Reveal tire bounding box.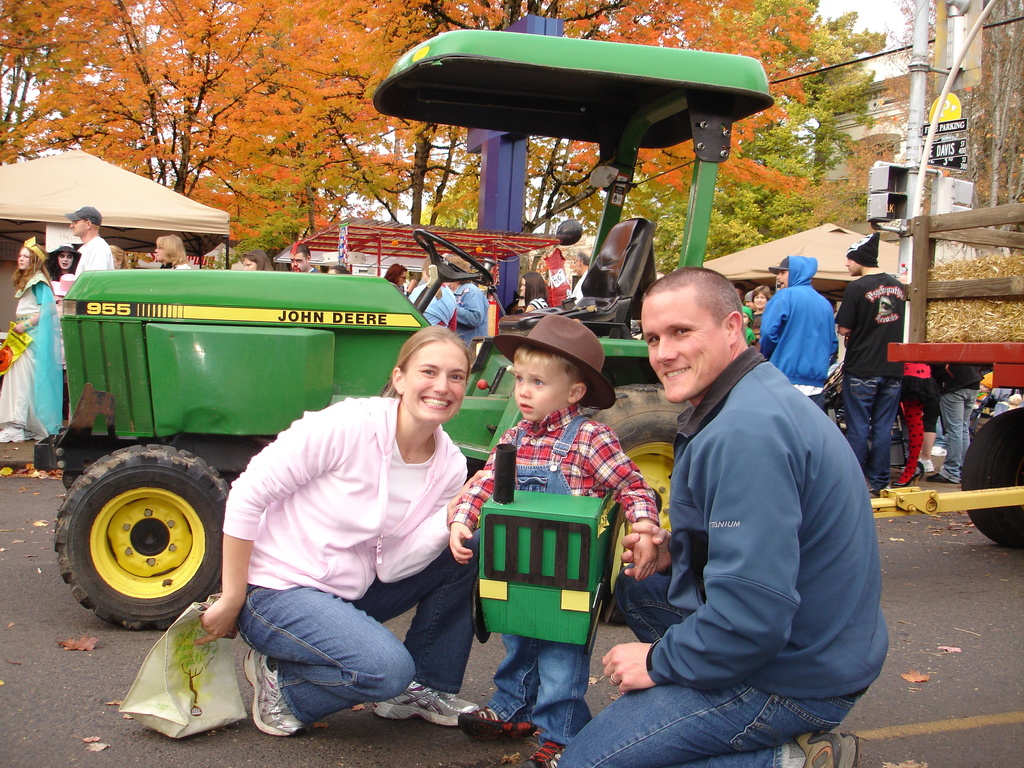
Revealed: pyautogui.locateOnScreen(962, 408, 1023, 550).
